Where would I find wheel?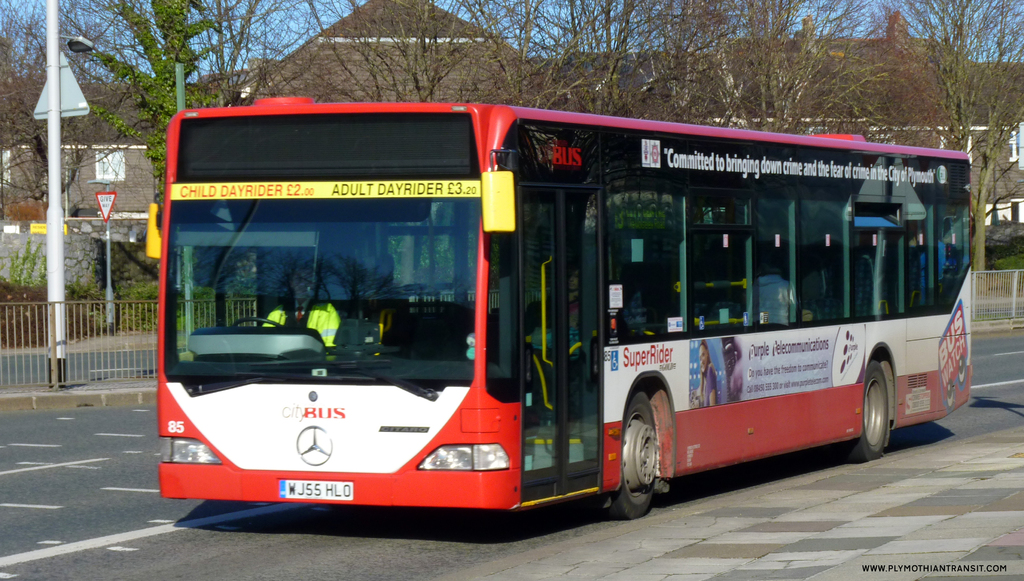
At 228, 313, 280, 328.
